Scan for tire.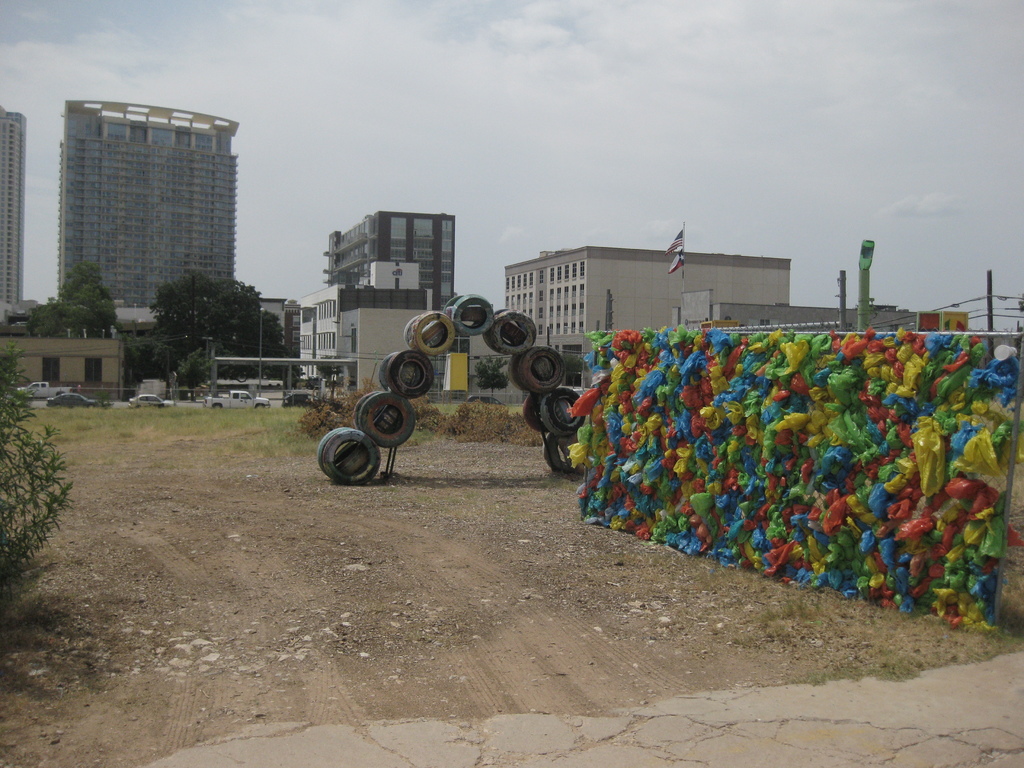
Scan result: {"x1": 403, "y1": 315, "x2": 450, "y2": 358}.
